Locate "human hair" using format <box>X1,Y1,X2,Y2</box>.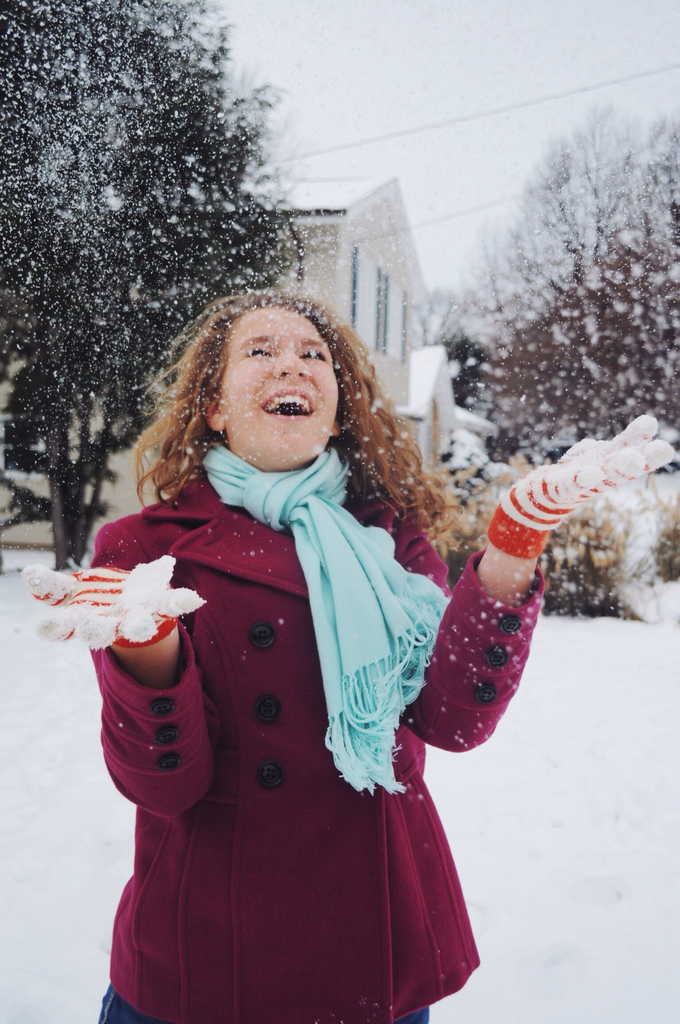
<box>145,288,399,517</box>.
